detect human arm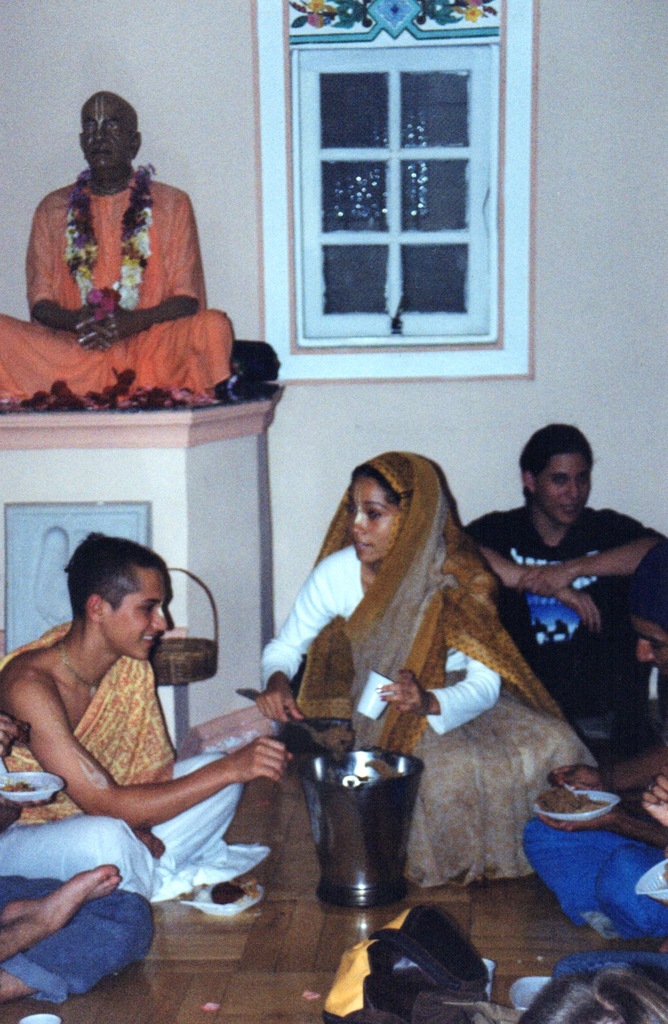
Rect(541, 748, 667, 793)
